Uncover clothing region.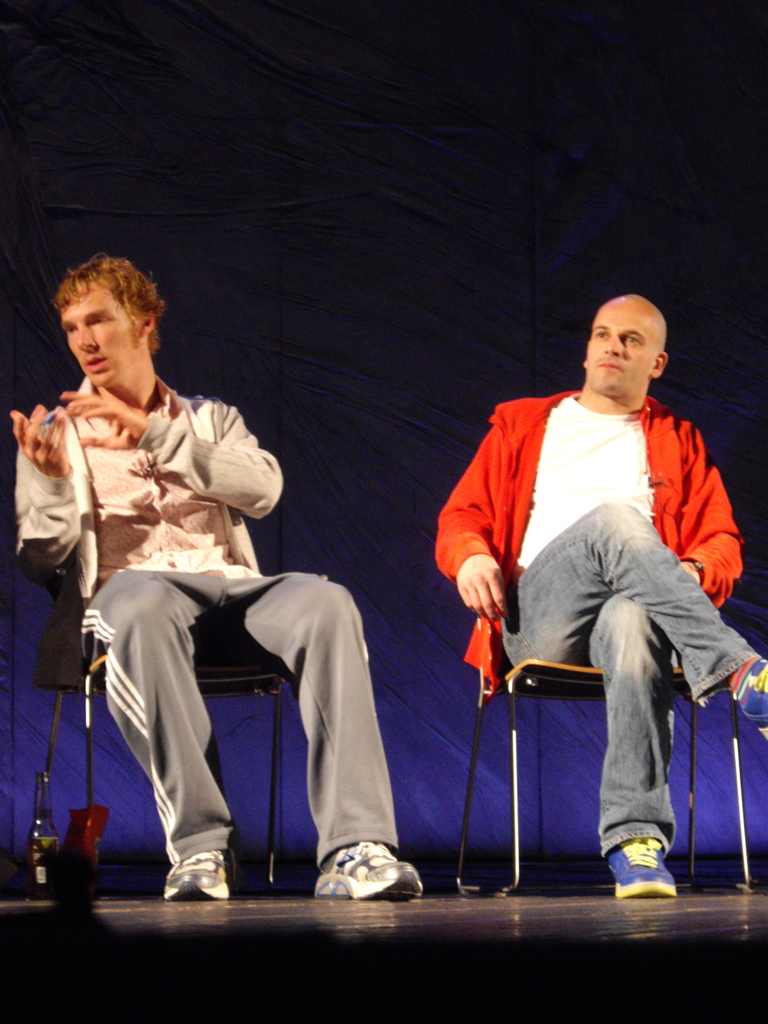
Uncovered: (left=433, top=387, right=742, bottom=843).
